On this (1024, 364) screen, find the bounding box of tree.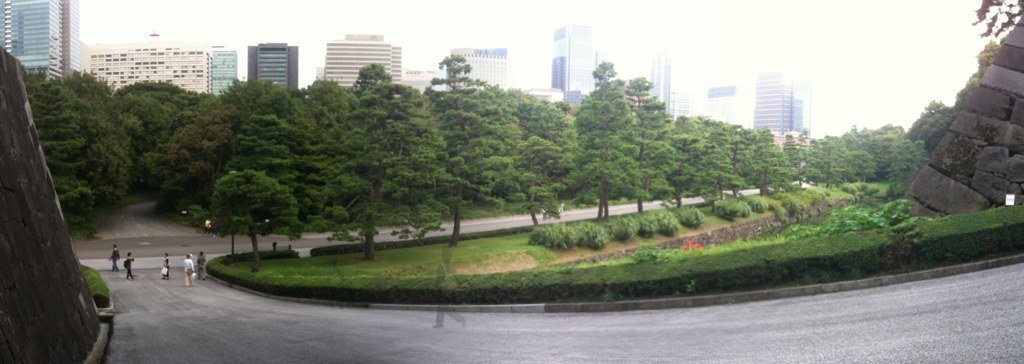
Bounding box: region(203, 169, 300, 271).
